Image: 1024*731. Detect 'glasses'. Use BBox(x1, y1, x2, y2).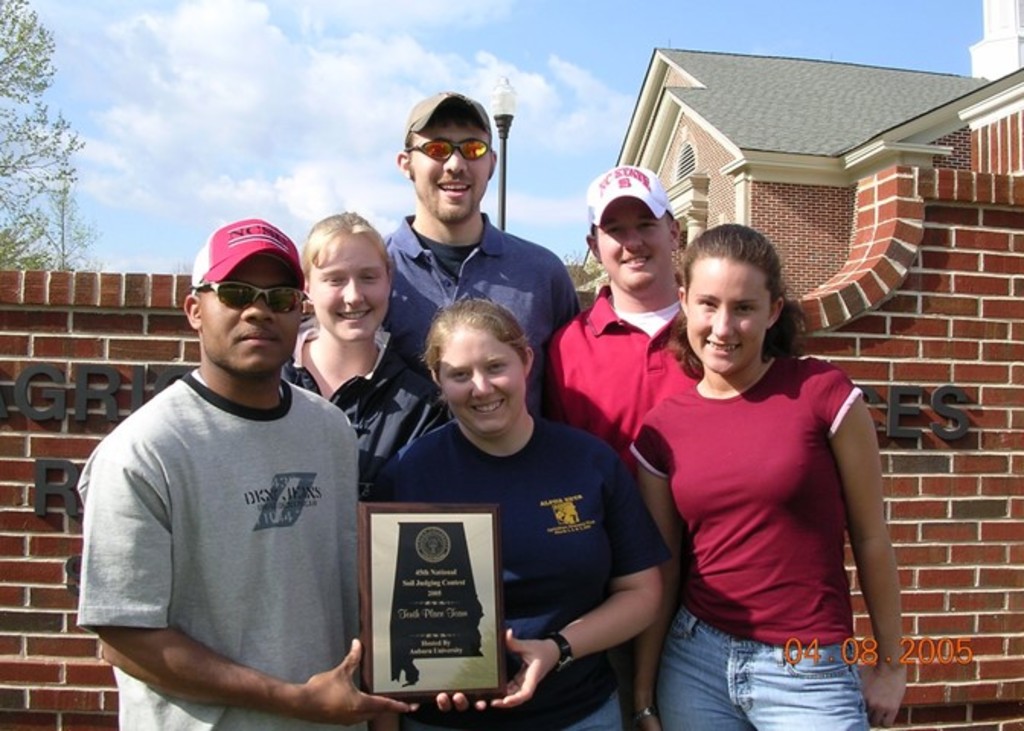
BBox(402, 132, 492, 169).
